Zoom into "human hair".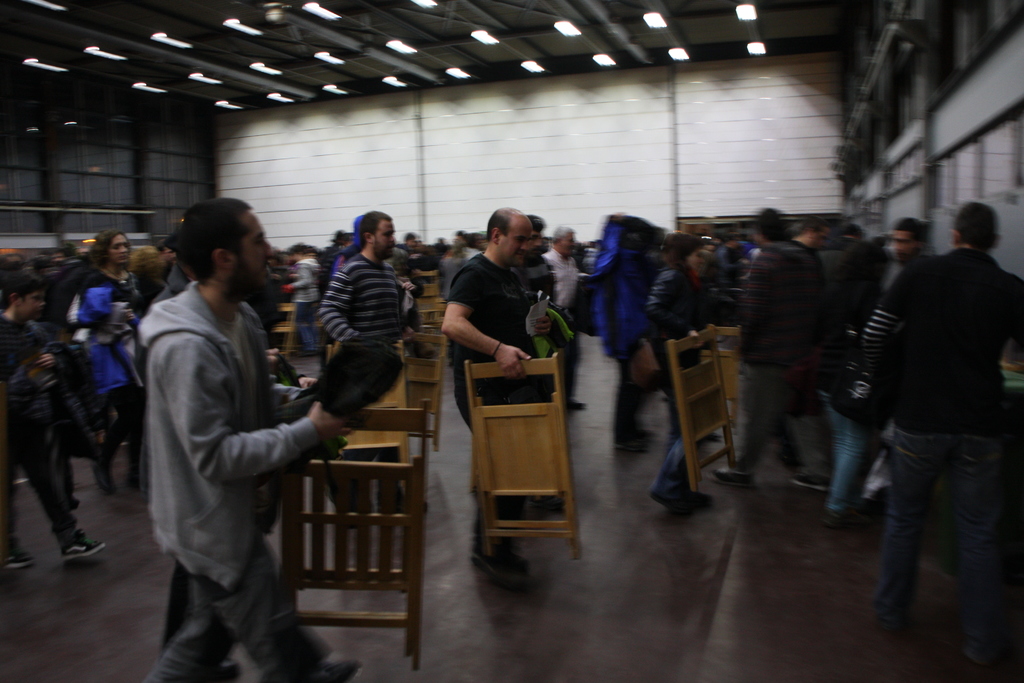
Zoom target: detection(893, 216, 931, 247).
